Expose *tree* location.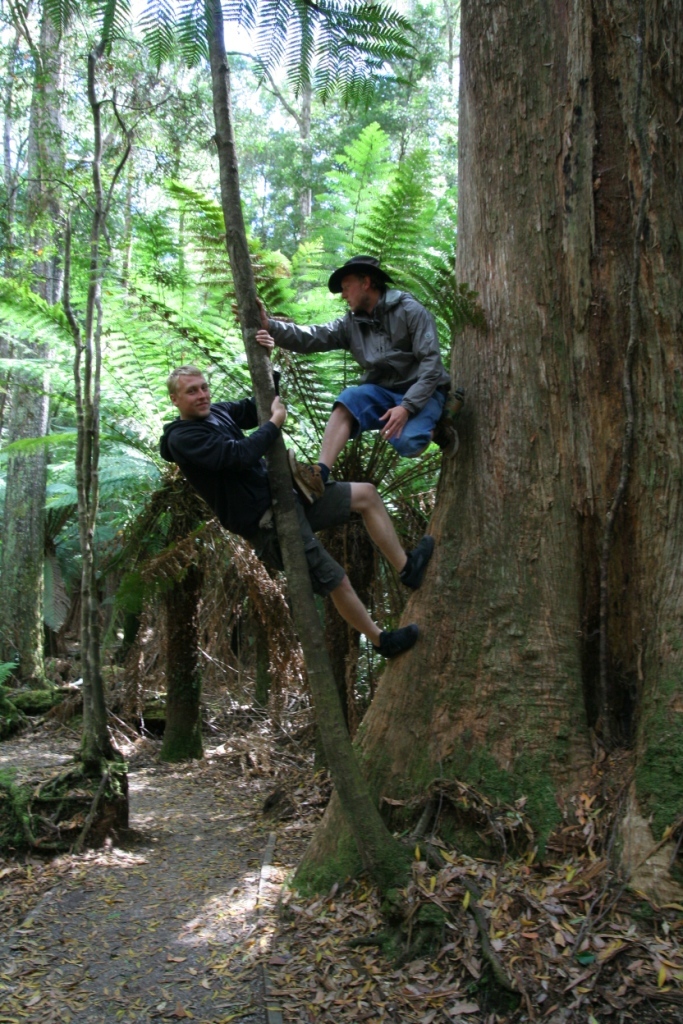
Exposed at [left=287, top=0, right=682, bottom=1023].
